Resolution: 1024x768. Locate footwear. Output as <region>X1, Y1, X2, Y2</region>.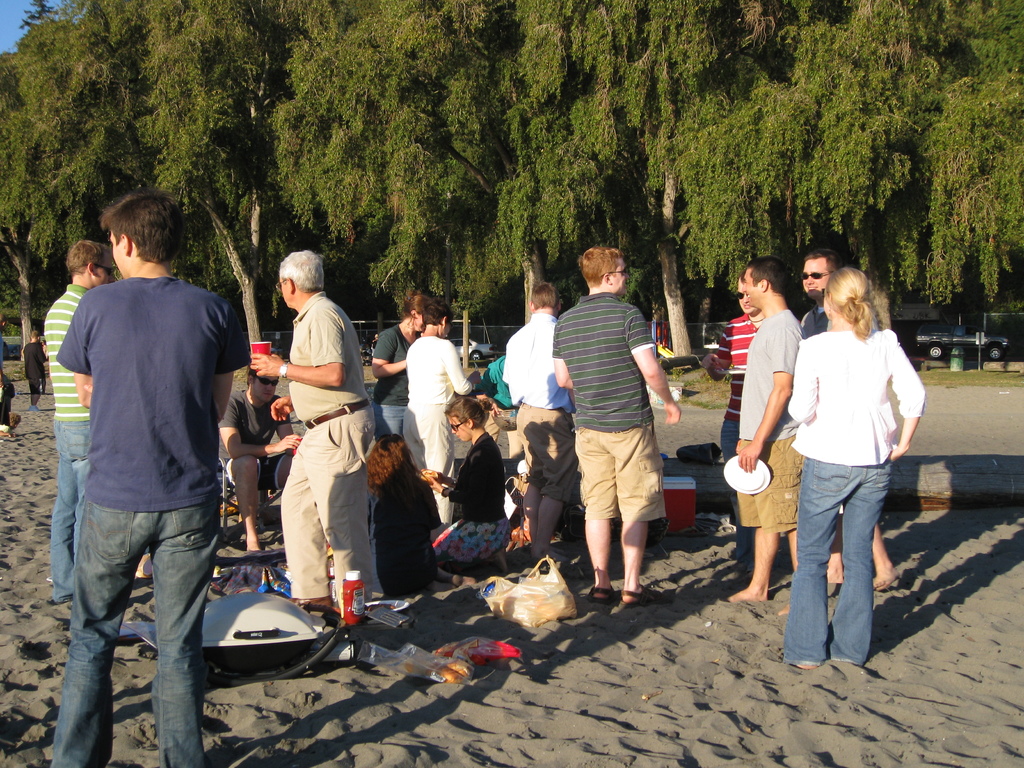
<region>592, 589, 616, 603</region>.
